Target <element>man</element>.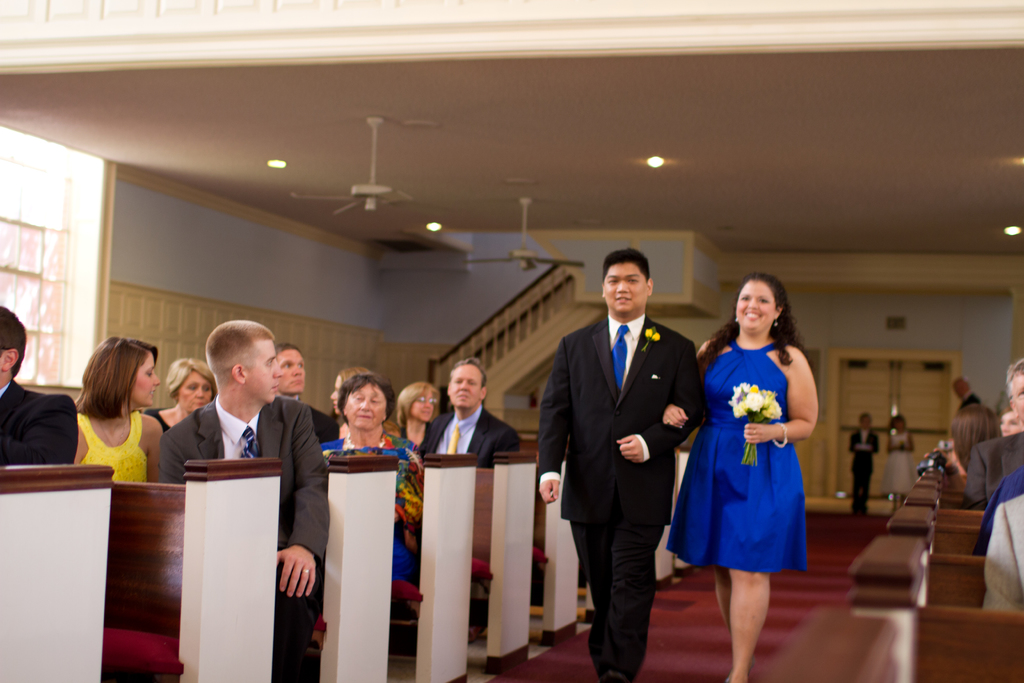
Target region: 156 319 332 682.
